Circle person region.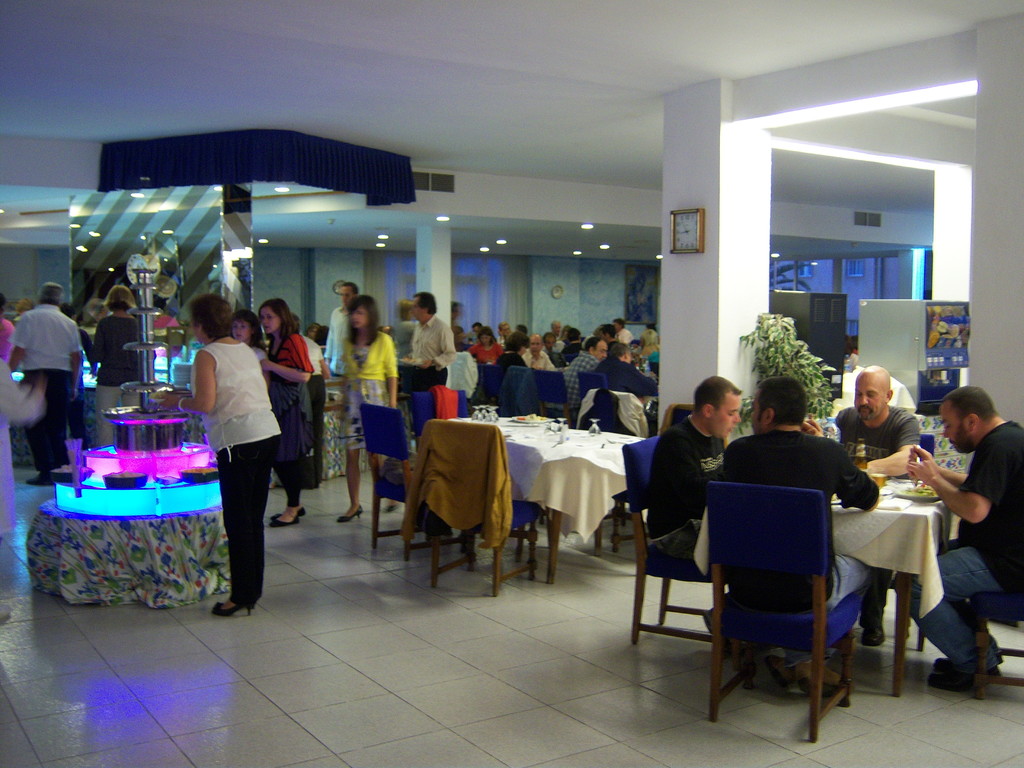
Region: [left=649, top=378, right=744, bottom=584].
